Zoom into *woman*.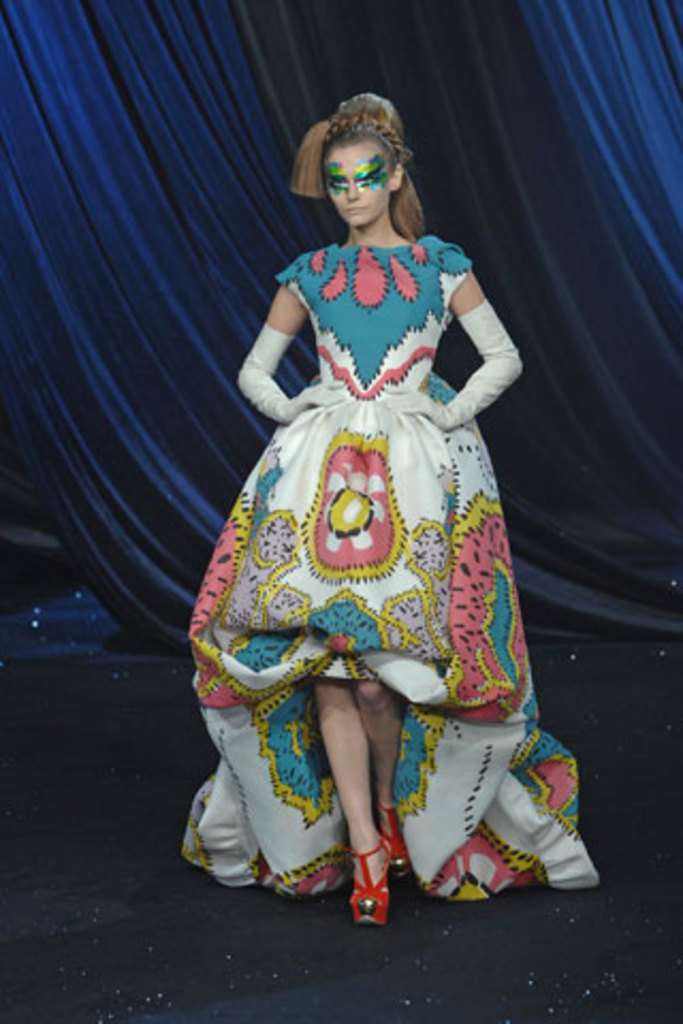
Zoom target: <region>173, 77, 559, 885</region>.
